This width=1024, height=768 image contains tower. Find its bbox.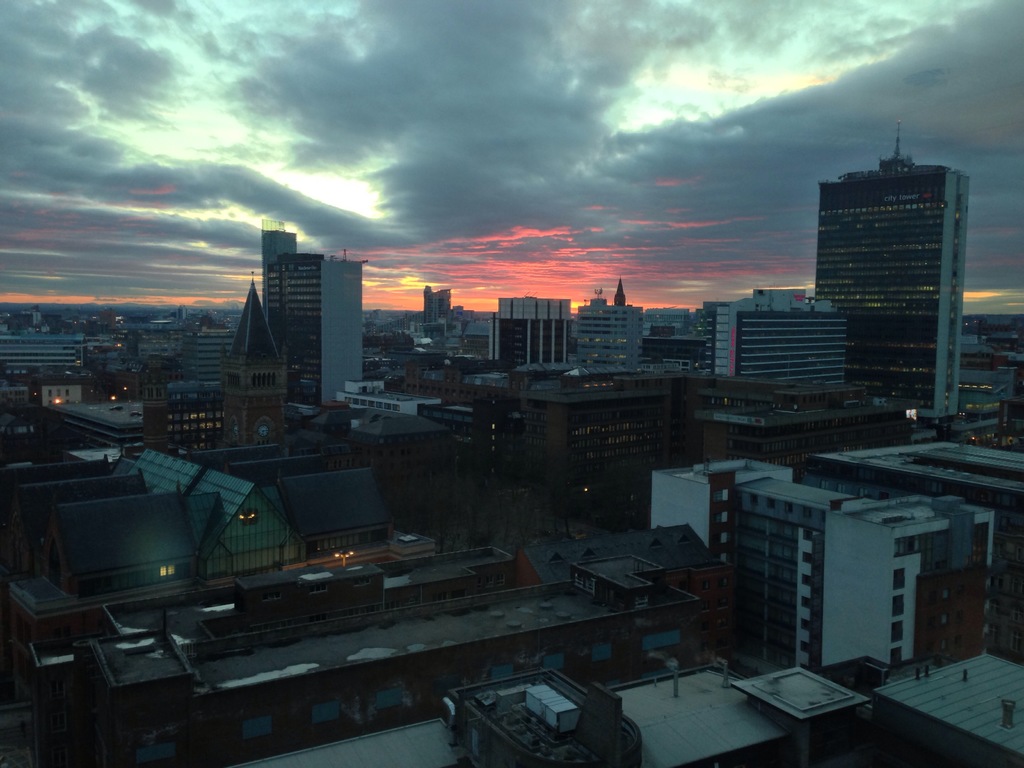
[804, 119, 978, 381].
